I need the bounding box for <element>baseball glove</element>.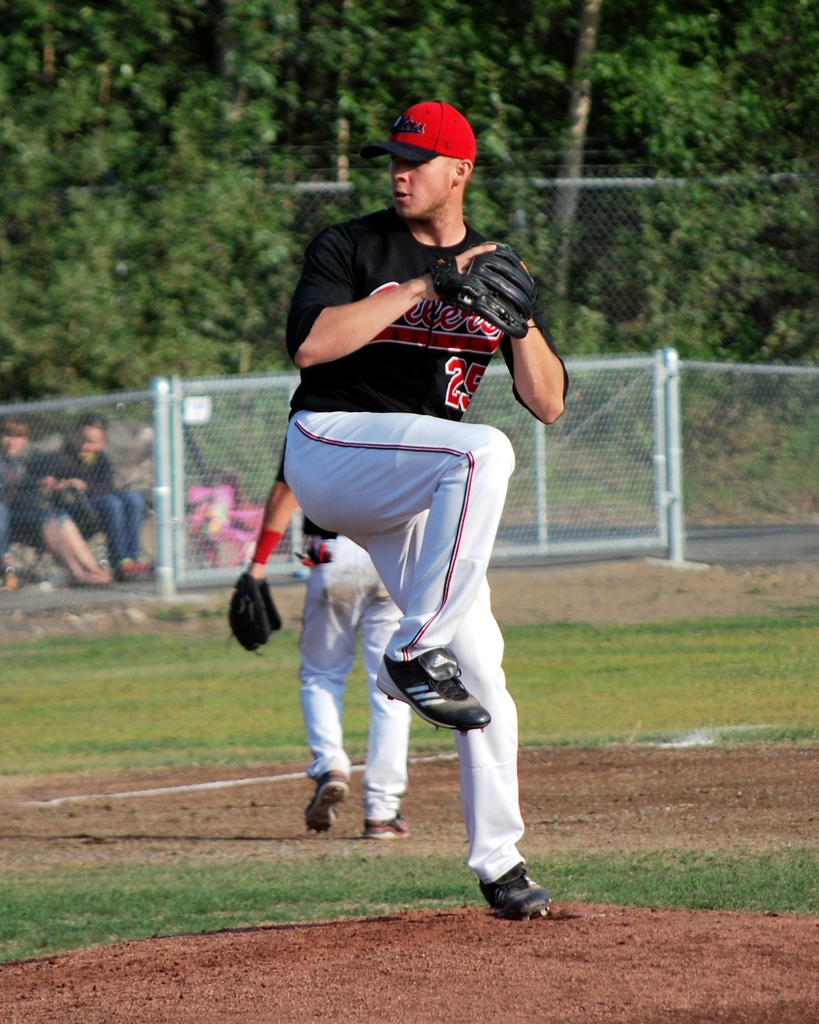
Here it is: 431 237 537 338.
